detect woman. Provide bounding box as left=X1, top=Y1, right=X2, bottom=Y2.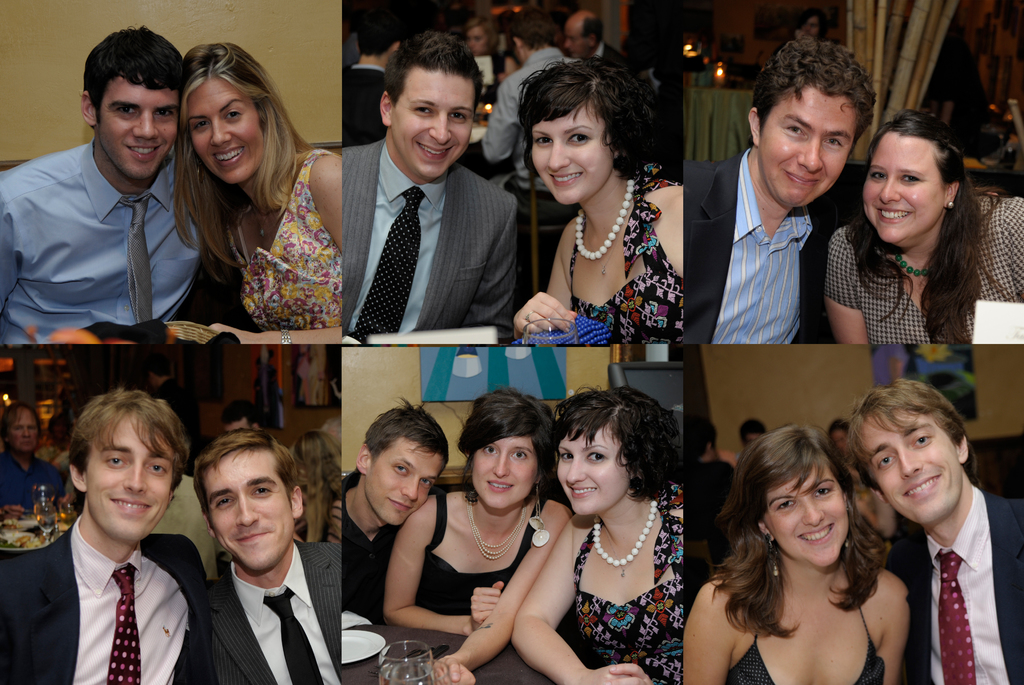
left=177, top=41, right=346, bottom=345.
